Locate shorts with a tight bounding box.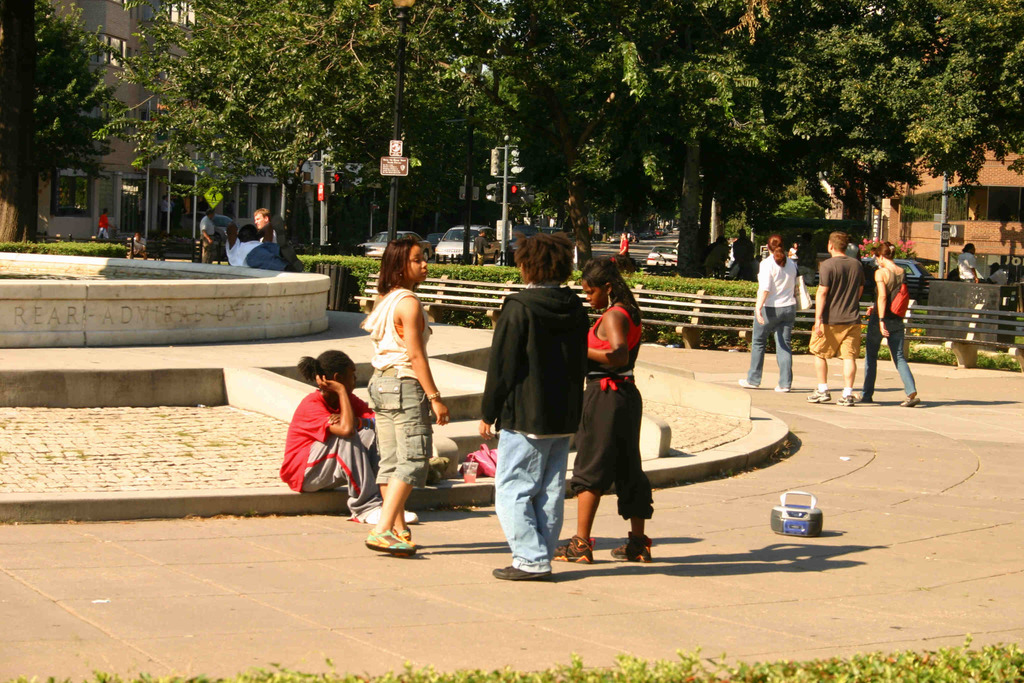
[left=367, top=363, right=436, bottom=485].
